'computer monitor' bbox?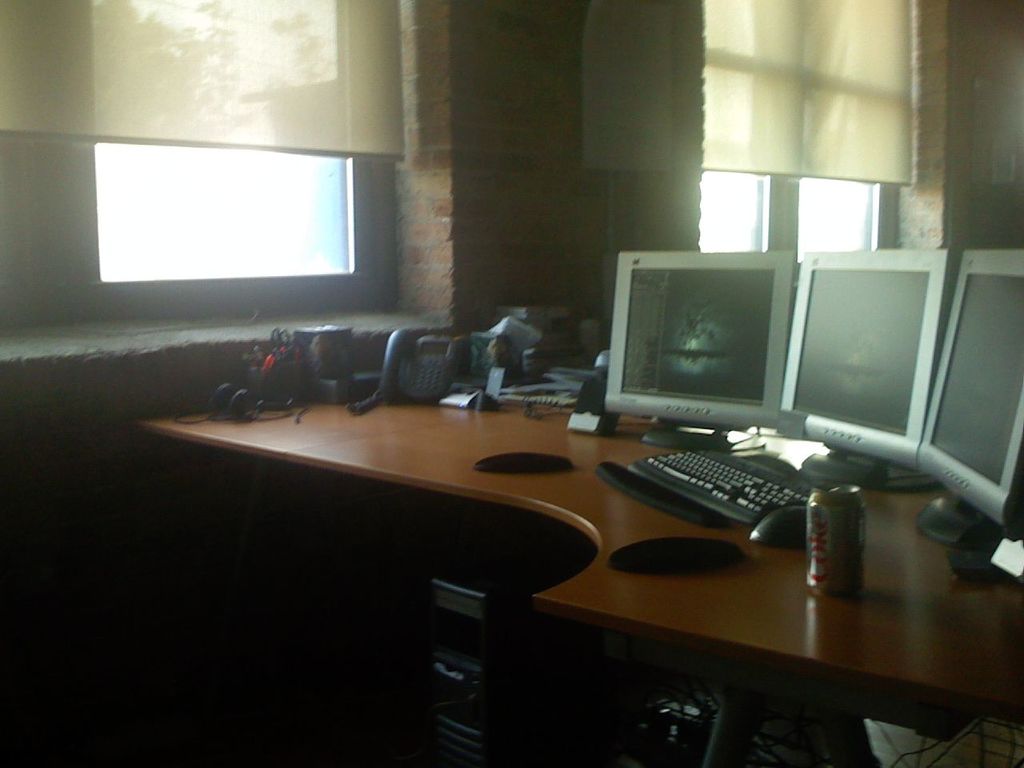
bbox(915, 248, 1023, 530)
